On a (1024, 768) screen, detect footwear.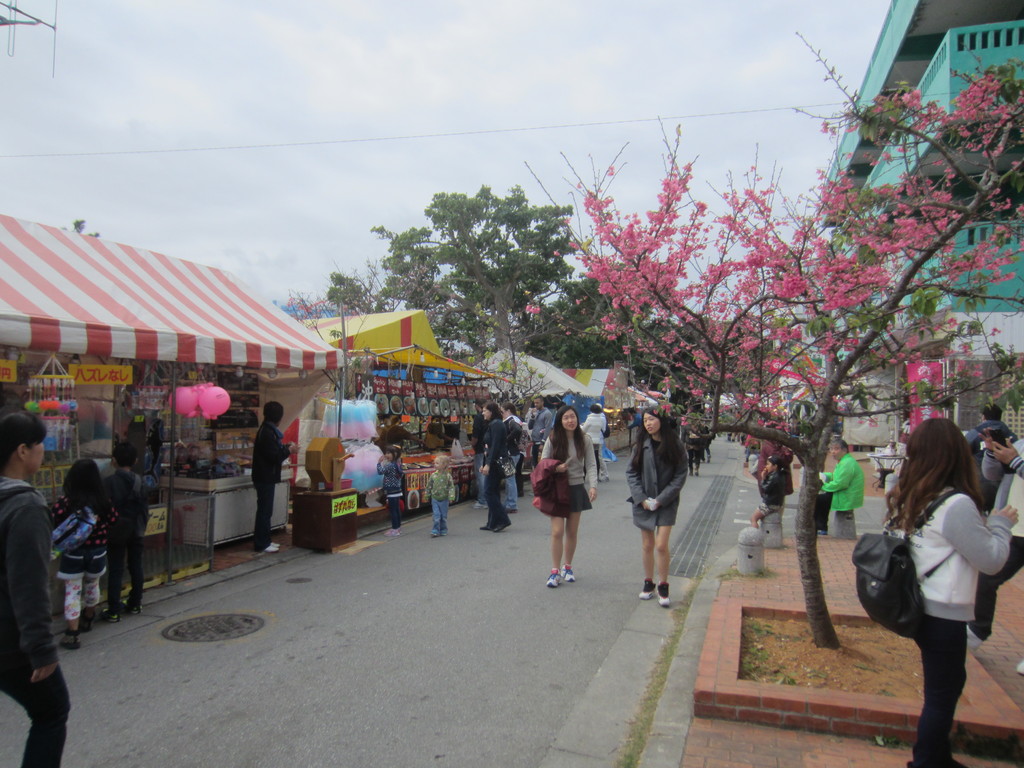
x1=128 y1=598 x2=140 y2=616.
